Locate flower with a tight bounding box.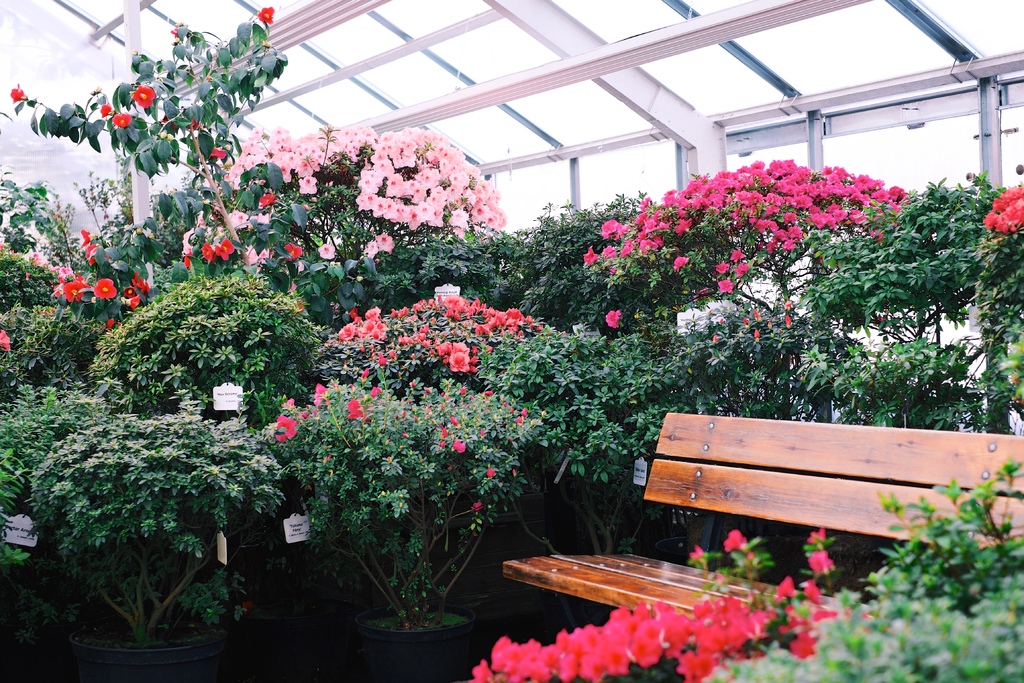
[x1=31, y1=248, x2=91, y2=295].
